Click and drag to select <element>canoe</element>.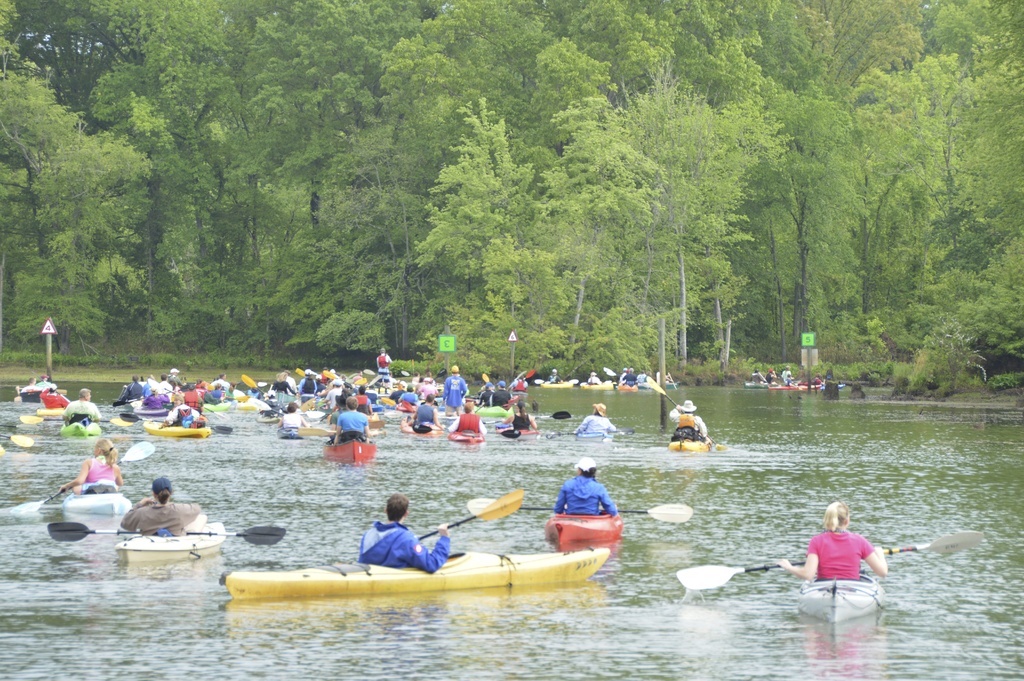
Selection: left=253, top=409, right=289, bottom=424.
